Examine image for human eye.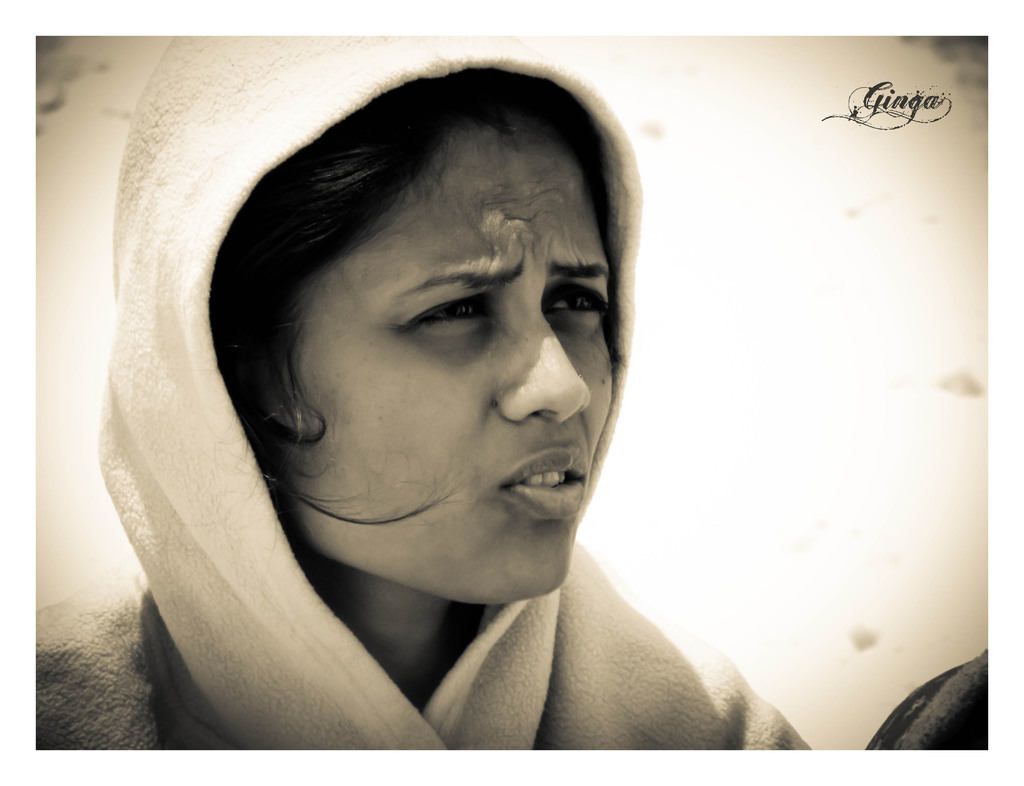
Examination result: (404, 288, 495, 336).
